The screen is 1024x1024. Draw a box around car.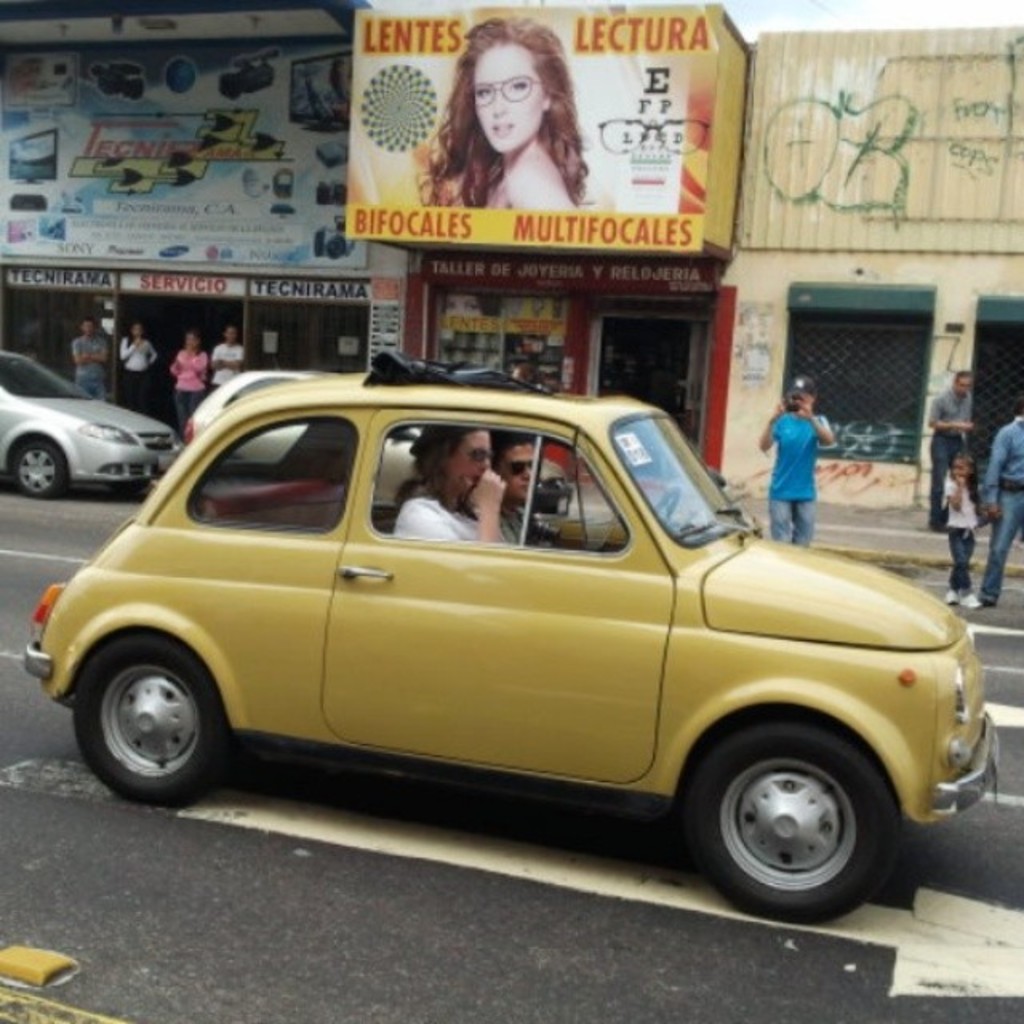
171, 366, 419, 514.
